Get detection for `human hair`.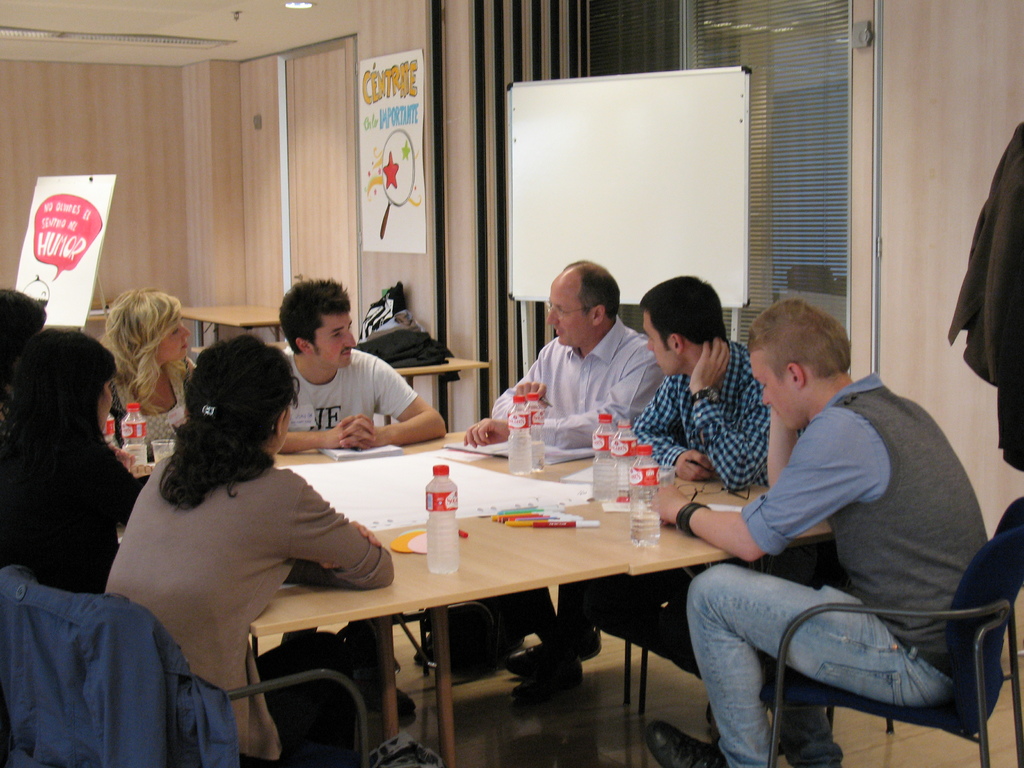
Detection: <box>1,325,120,480</box>.
